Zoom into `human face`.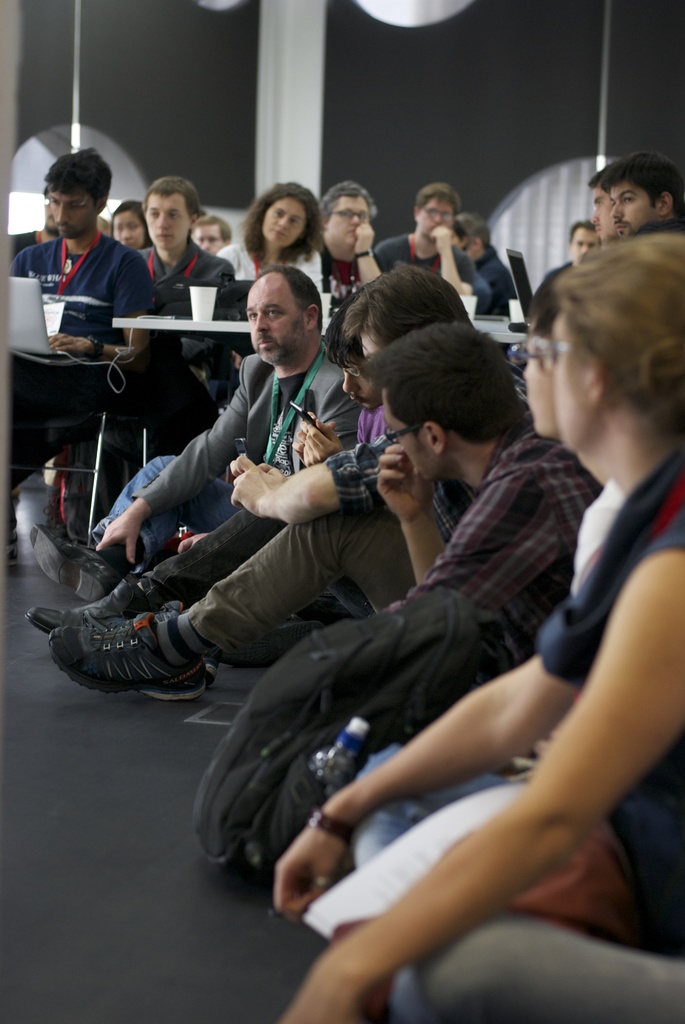
Zoom target: bbox=[523, 362, 560, 429].
